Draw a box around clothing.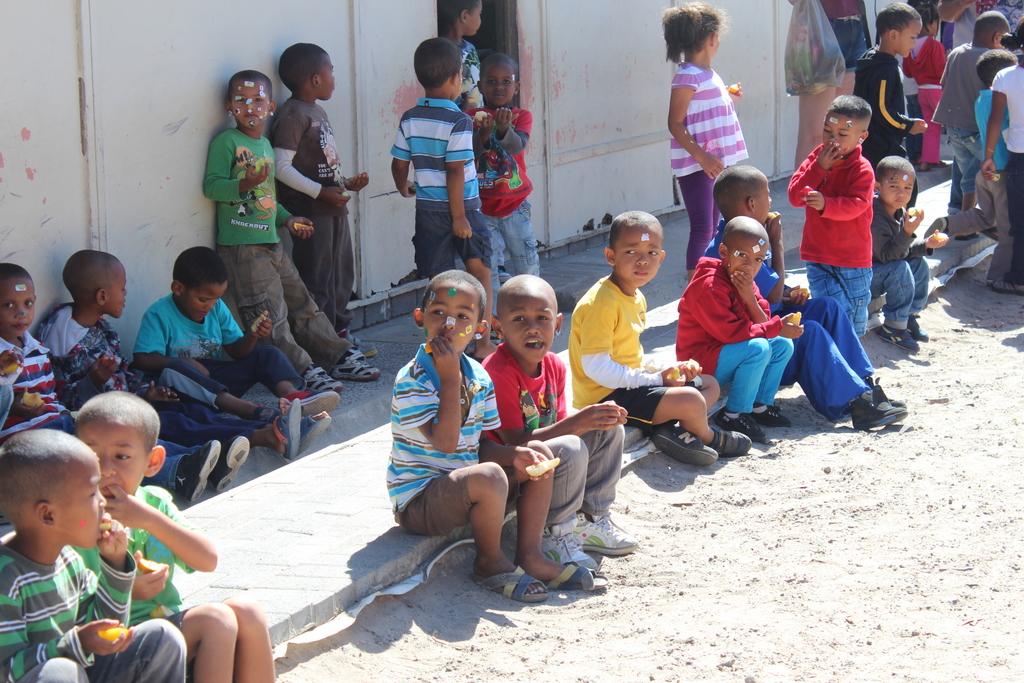
{"x1": 462, "y1": 106, "x2": 548, "y2": 281}.
